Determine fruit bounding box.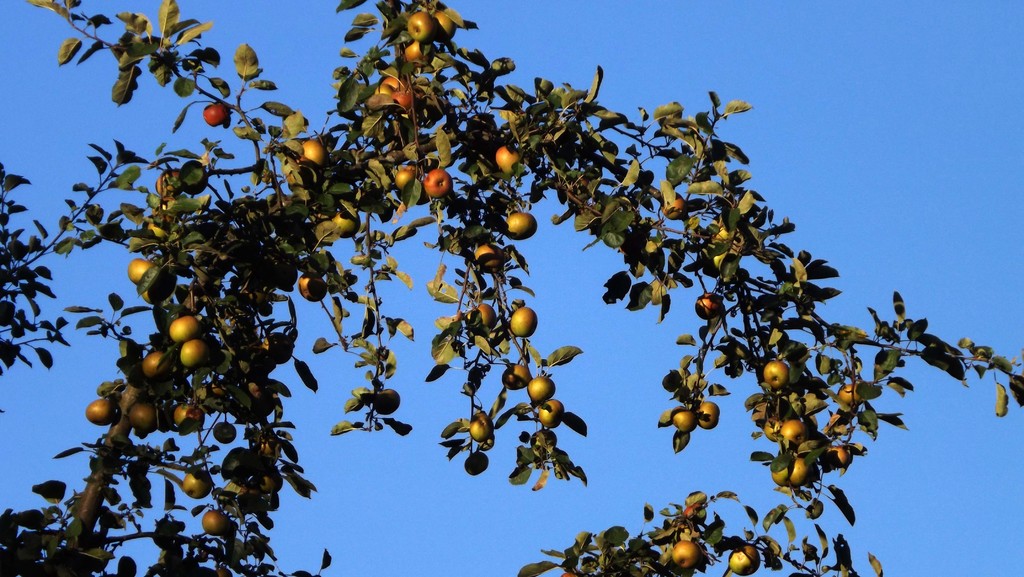
Determined: l=125, t=400, r=159, b=438.
